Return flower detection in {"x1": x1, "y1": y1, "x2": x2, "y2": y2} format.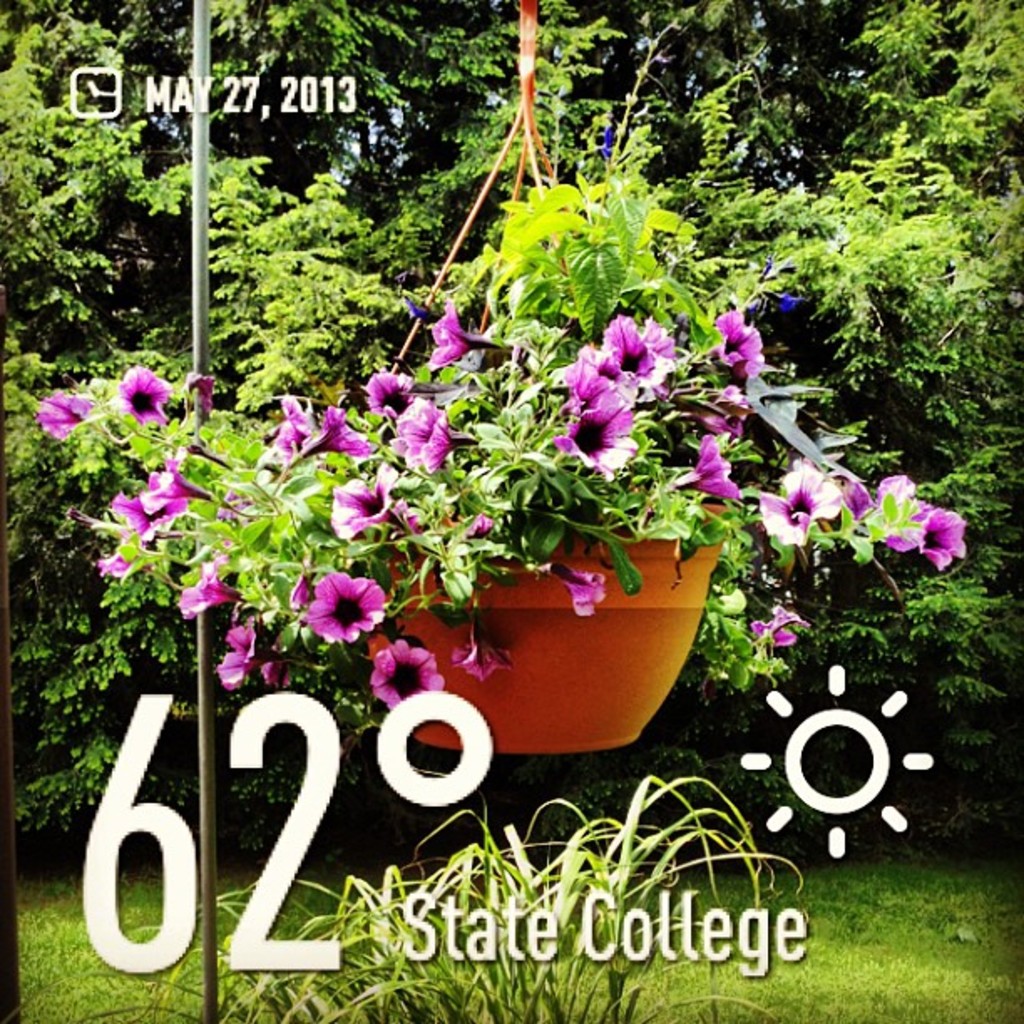
{"x1": 328, "y1": 463, "x2": 407, "y2": 540}.
